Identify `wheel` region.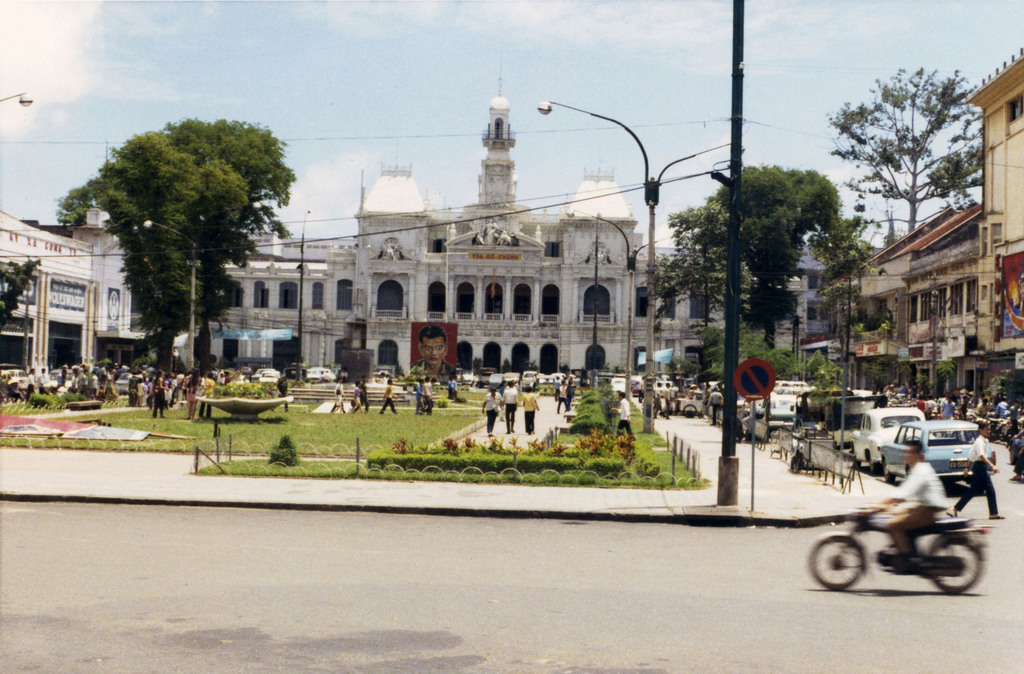
Region: l=931, t=536, r=981, b=599.
